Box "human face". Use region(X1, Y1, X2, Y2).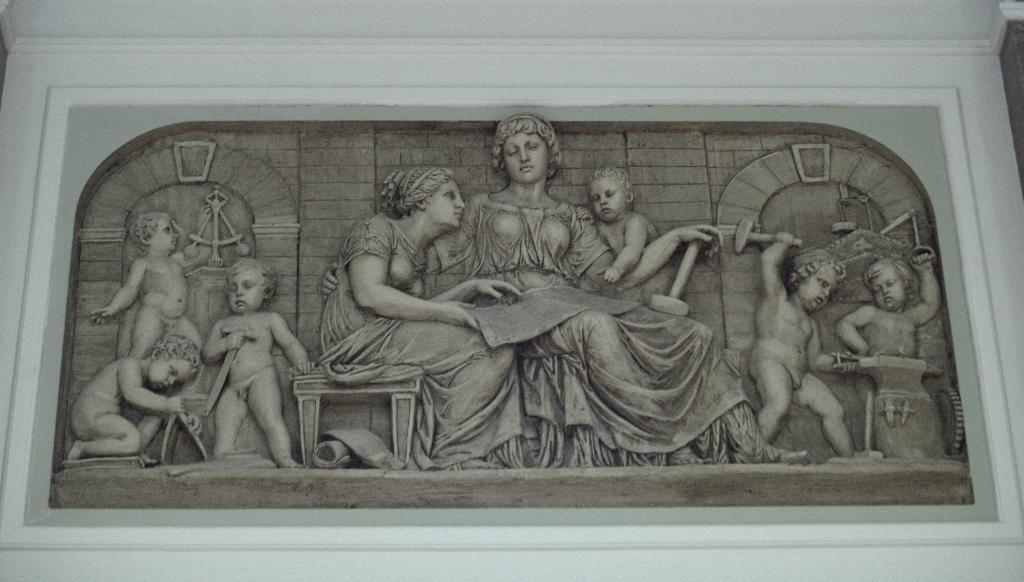
region(152, 217, 177, 251).
